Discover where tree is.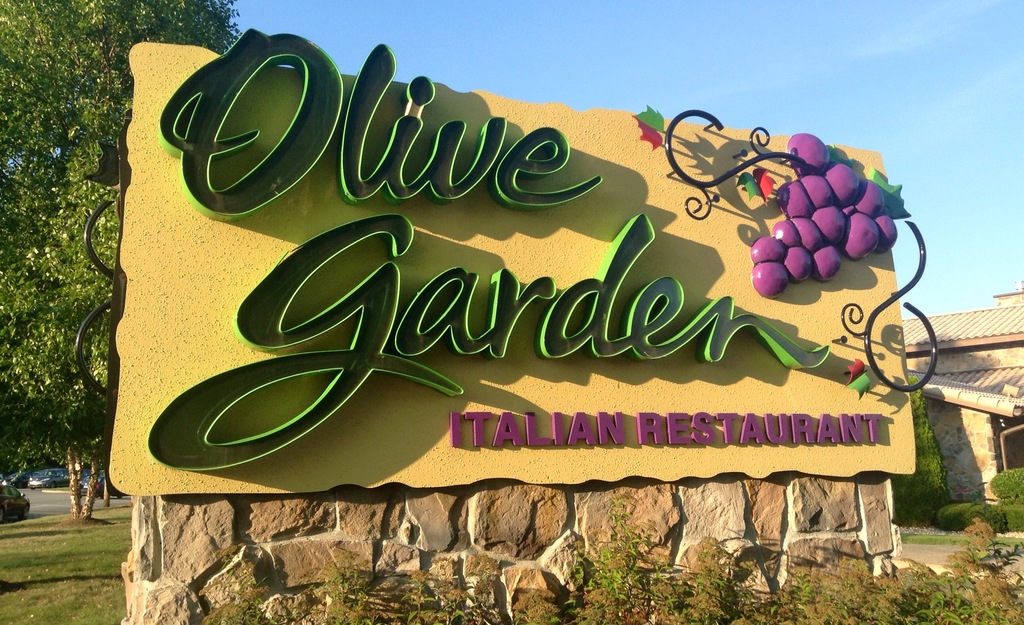
Discovered at <bbox>0, 0, 247, 516</bbox>.
